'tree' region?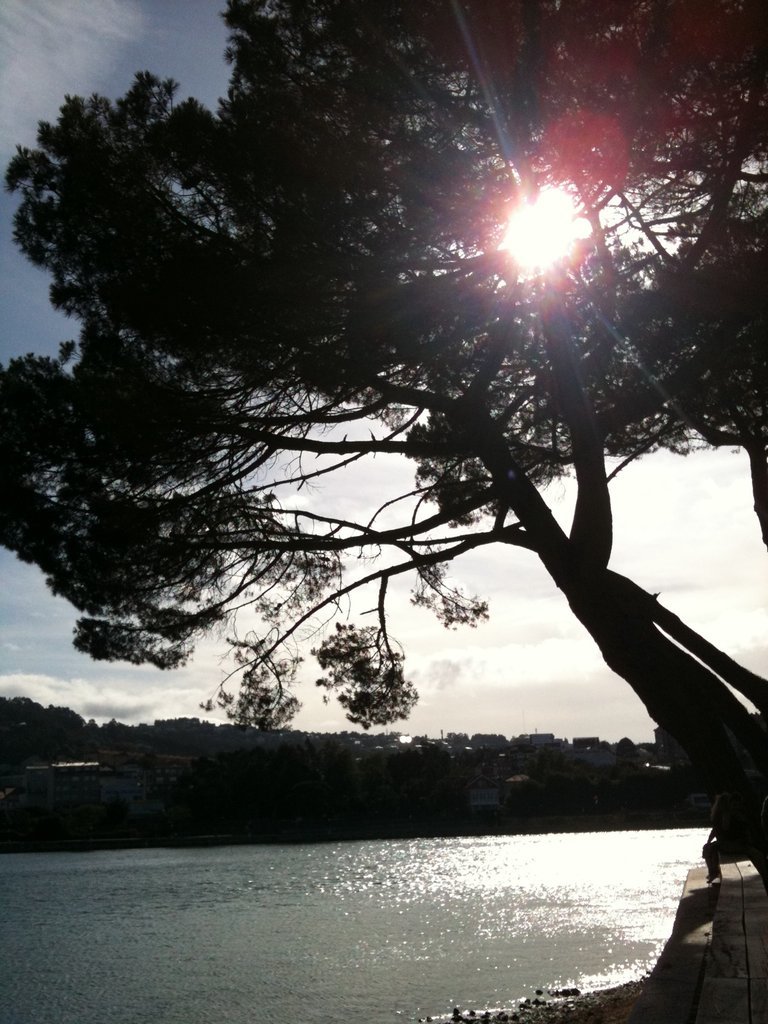
<box>50,698,101,760</box>
